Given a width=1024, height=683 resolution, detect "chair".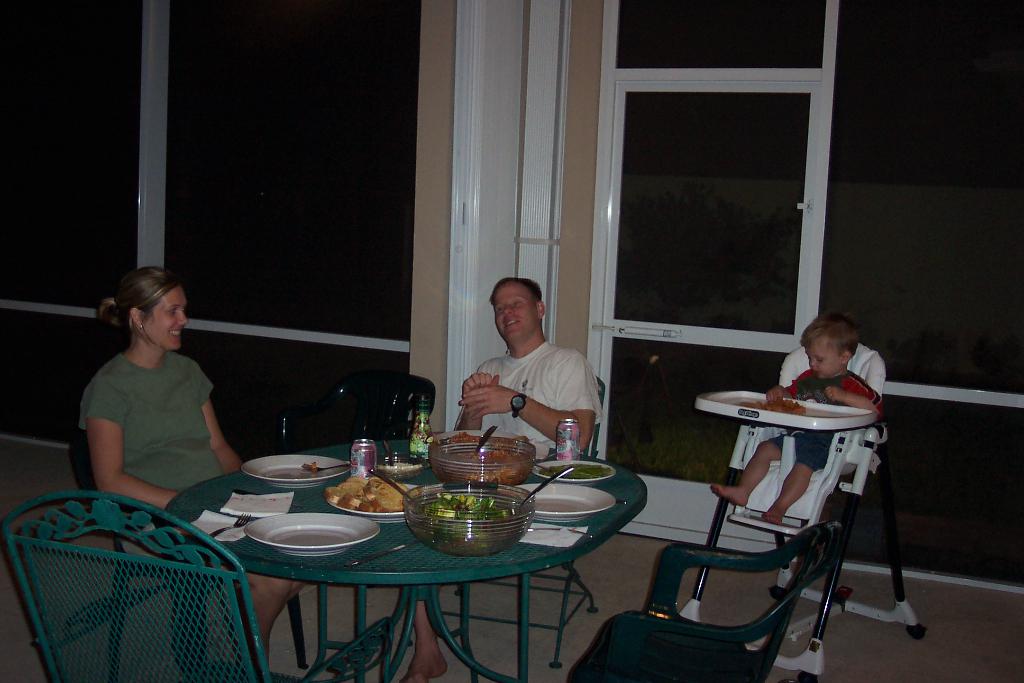
detection(676, 342, 927, 682).
